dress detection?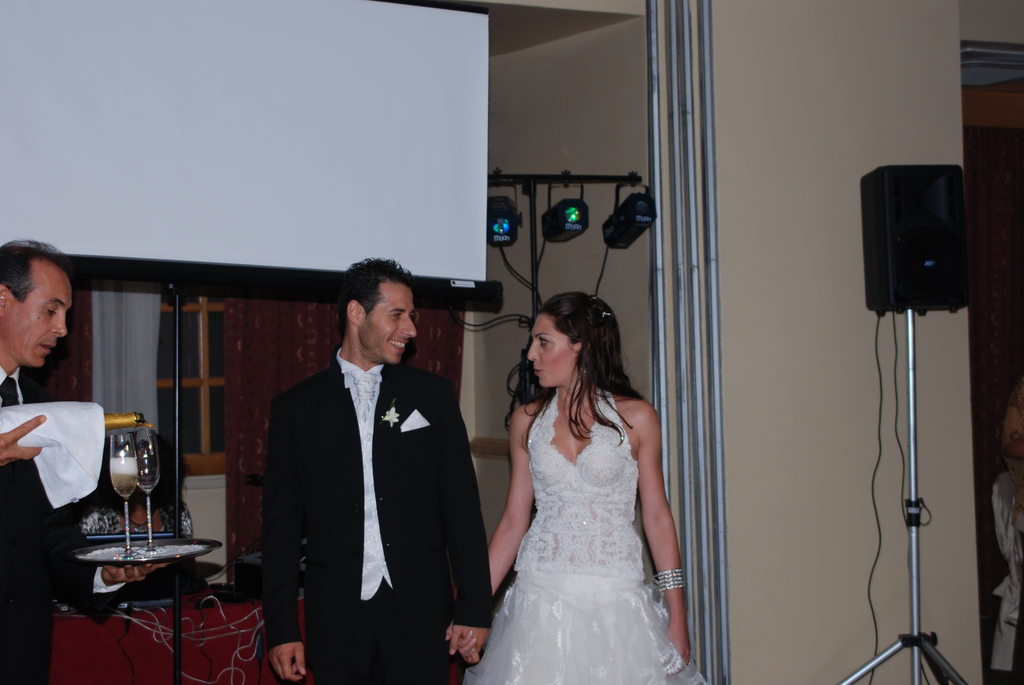
(465,387,707,684)
